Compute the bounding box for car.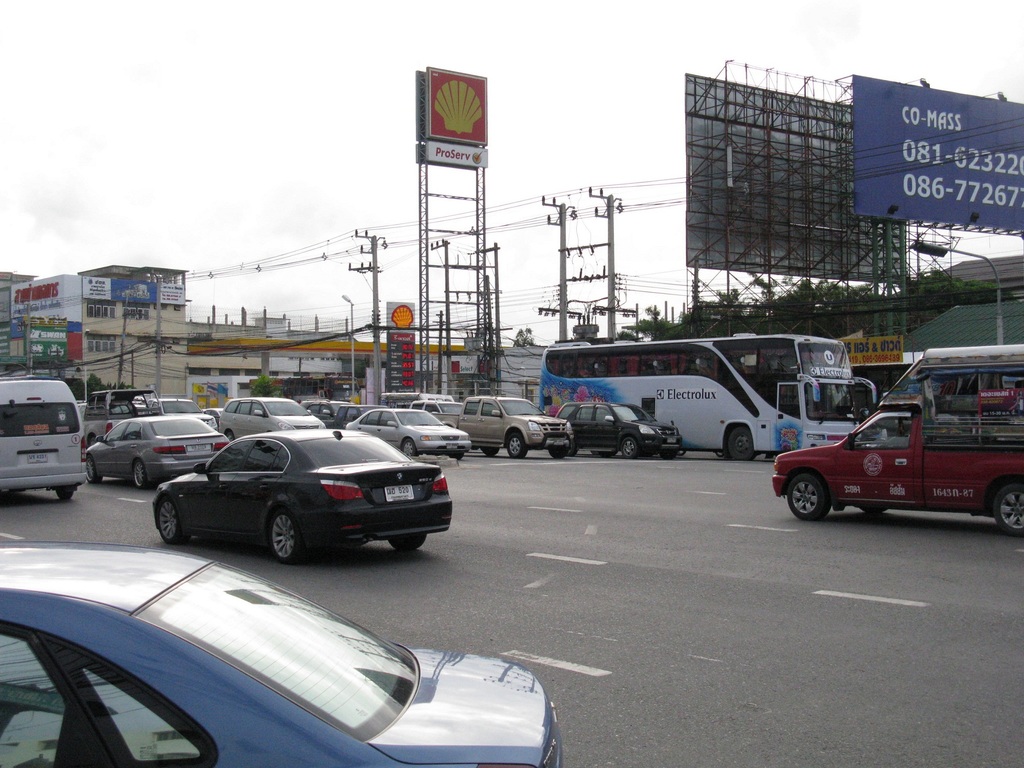
box=[140, 422, 458, 571].
